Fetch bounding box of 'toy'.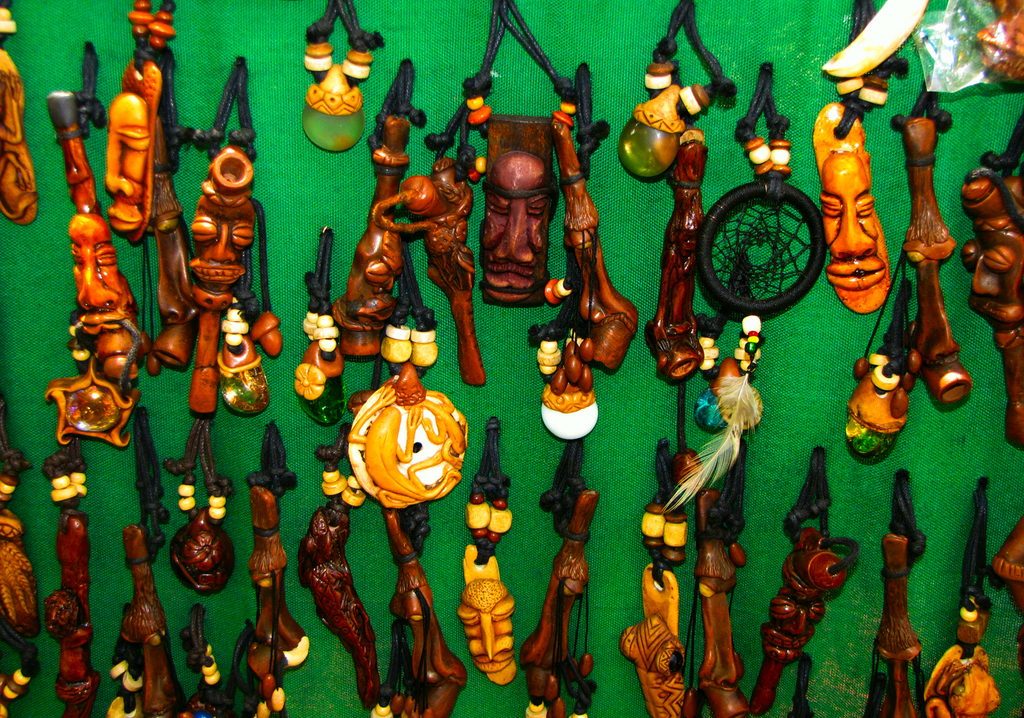
Bbox: {"left": 741, "top": 448, "right": 859, "bottom": 717}.
